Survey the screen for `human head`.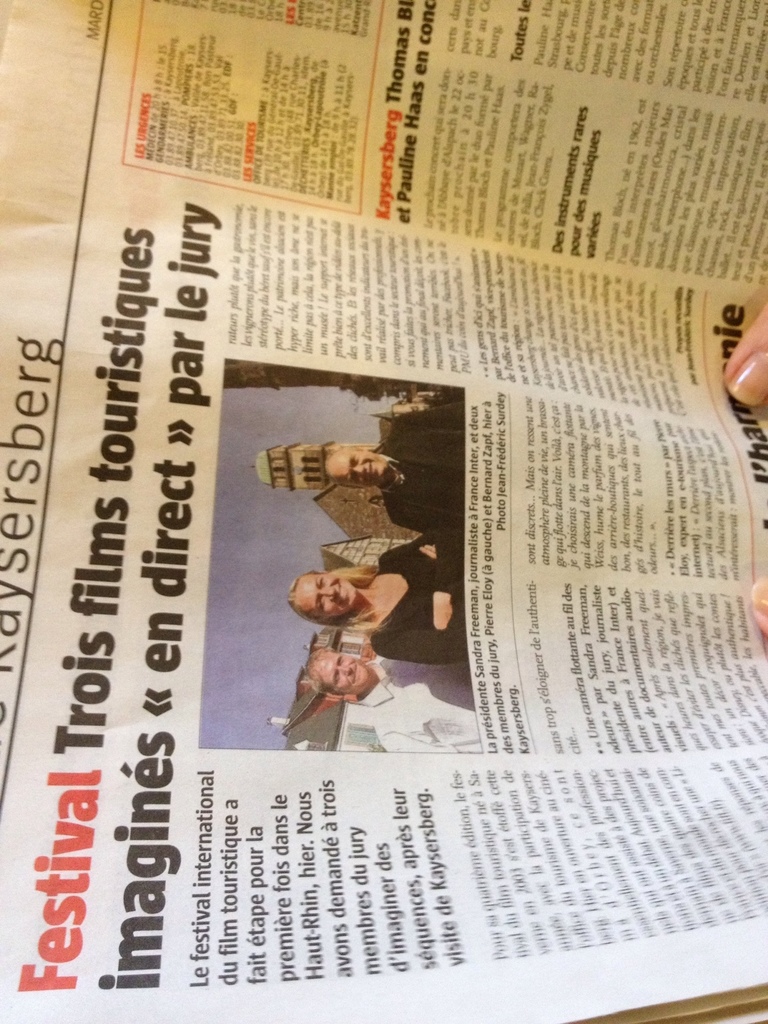
Survey found: [307, 650, 372, 698].
